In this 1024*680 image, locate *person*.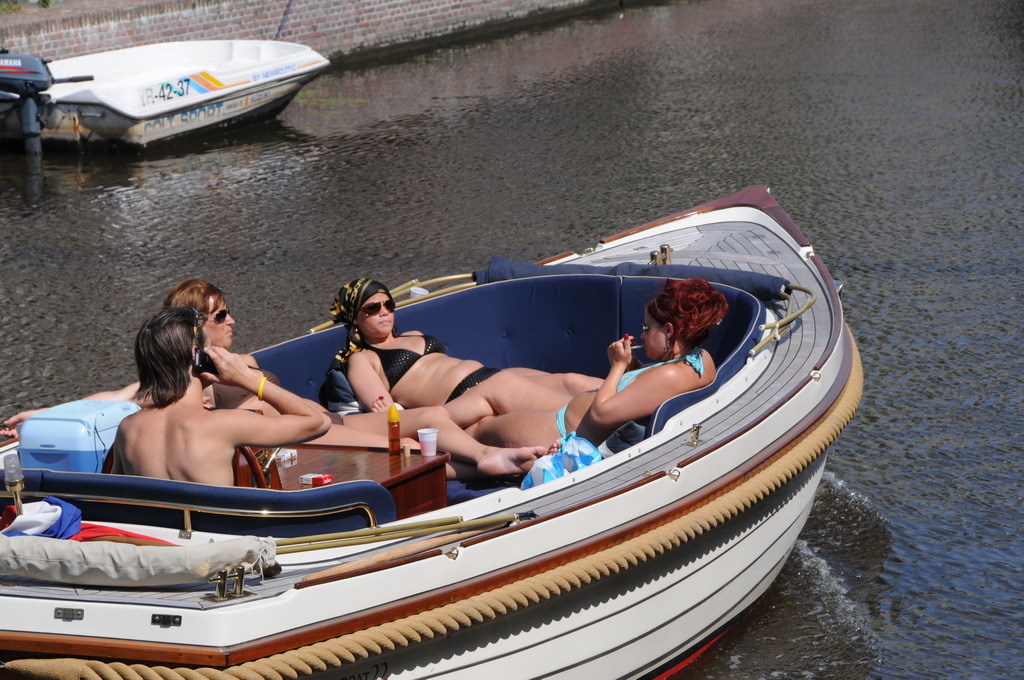
Bounding box: left=458, top=278, right=730, bottom=460.
